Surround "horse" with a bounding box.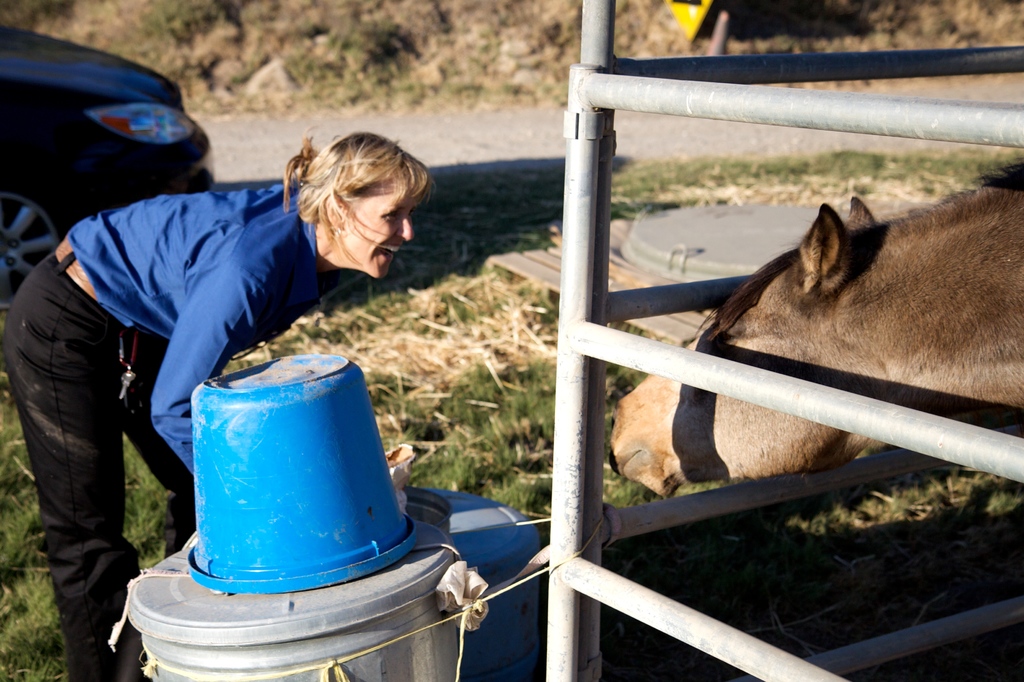
box(610, 152, 1023, 500).
